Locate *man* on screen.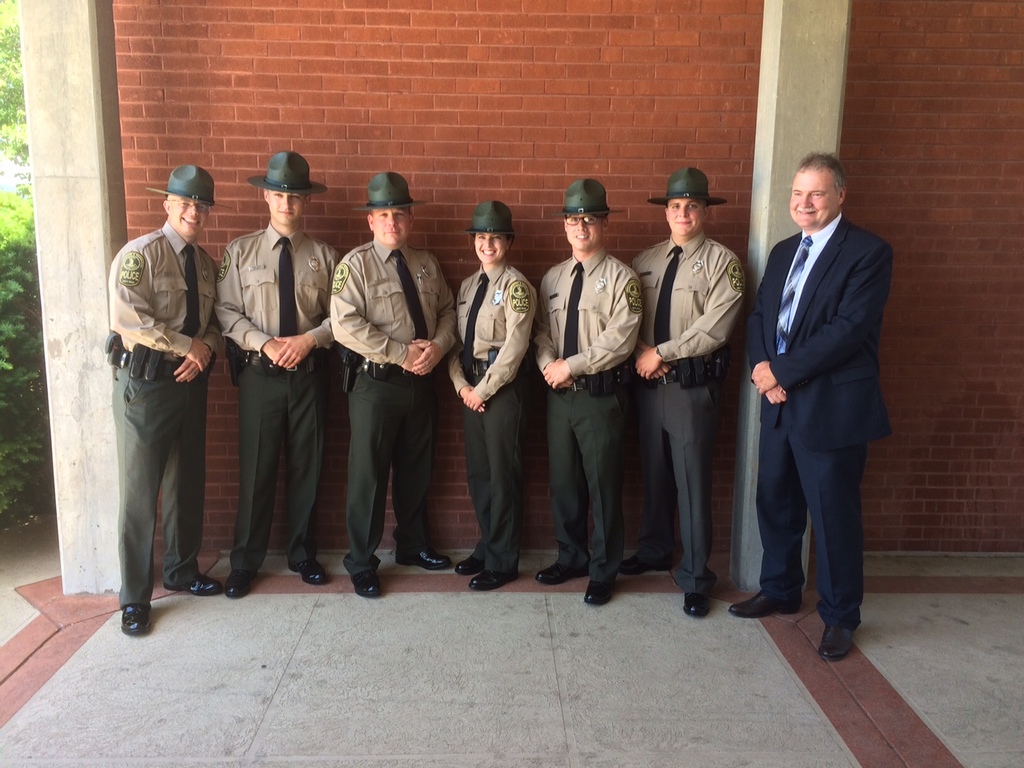
On screen at BBox(614, 172, 747, 619).
